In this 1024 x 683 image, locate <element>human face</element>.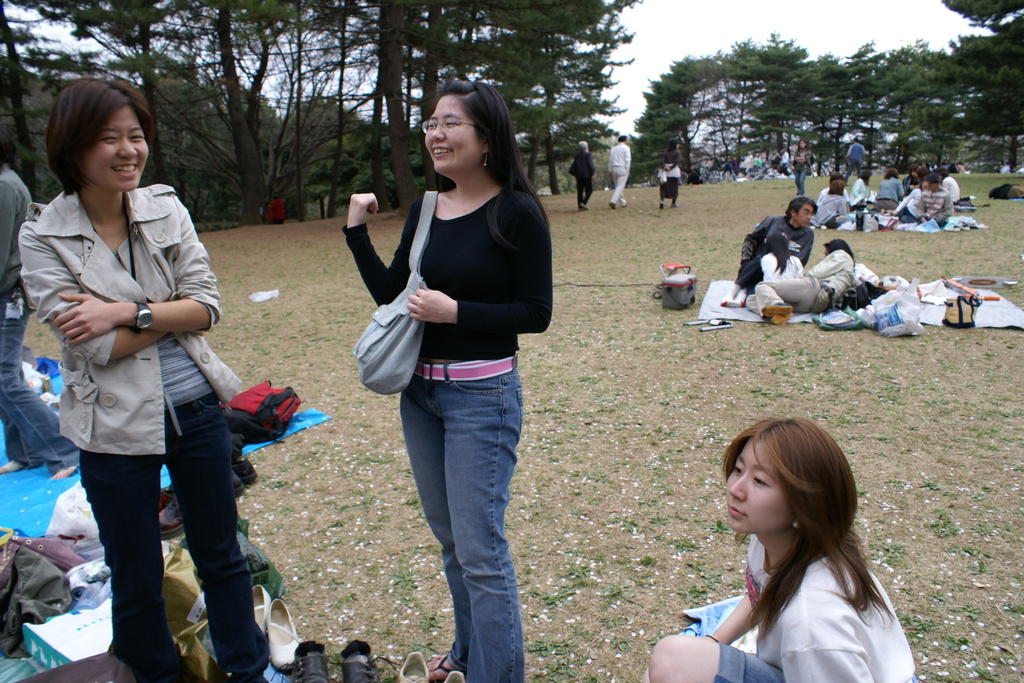
Bounding box: 727/439/785/532.
